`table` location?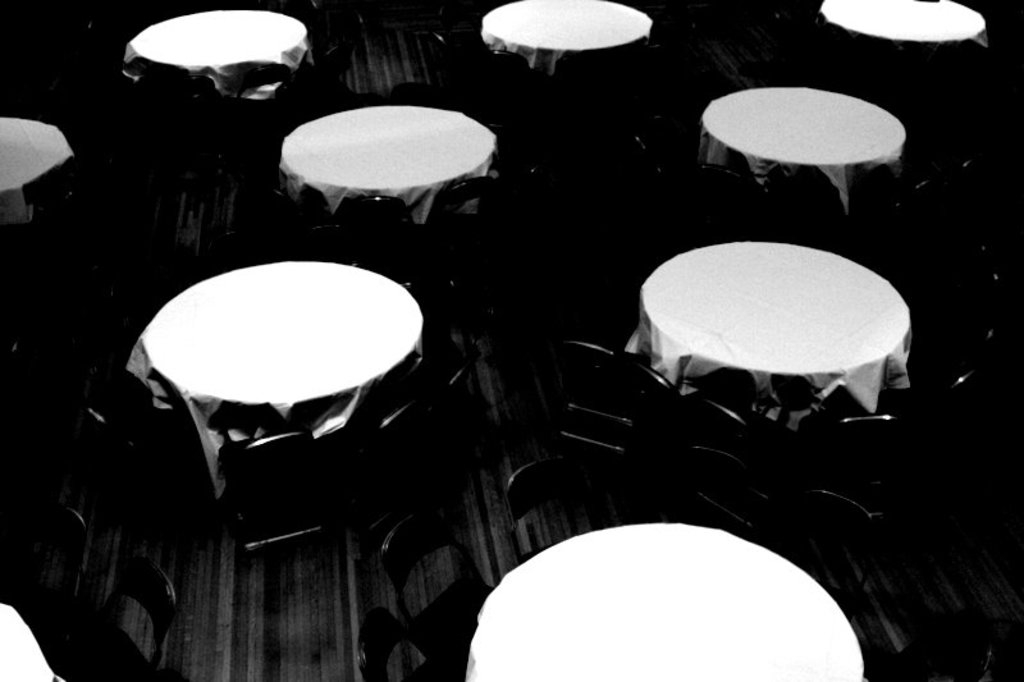
[left=0, top=114, right=74, bottom=224]
